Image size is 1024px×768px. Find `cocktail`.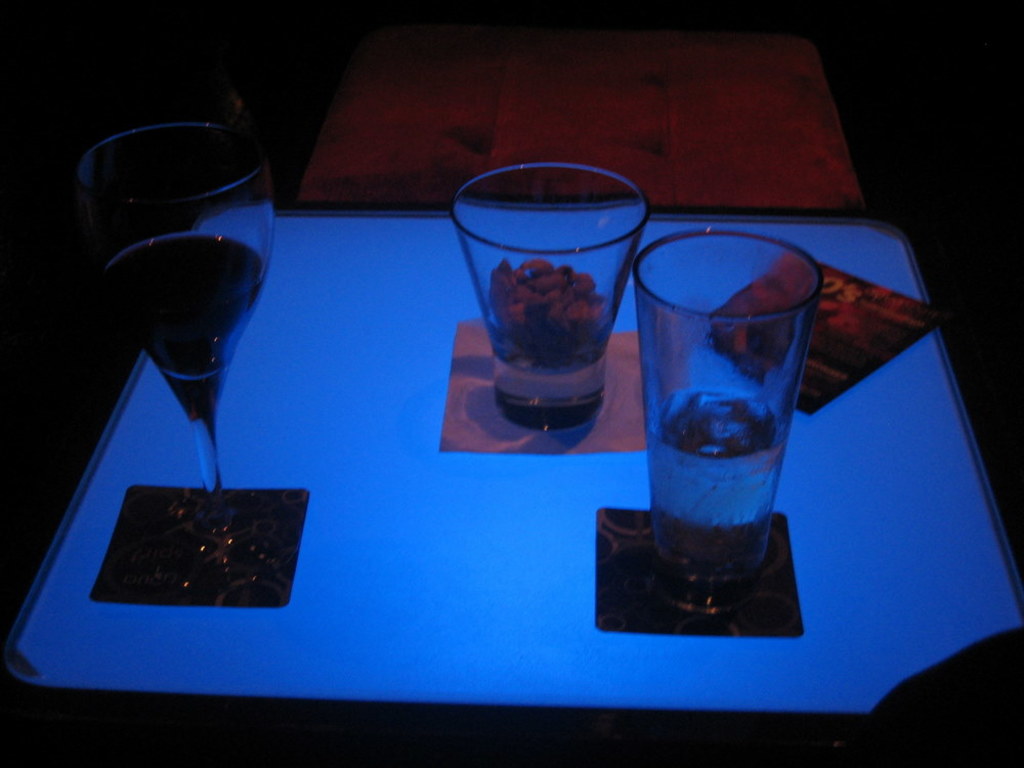
bbox=(73, 123, 278, 563).
